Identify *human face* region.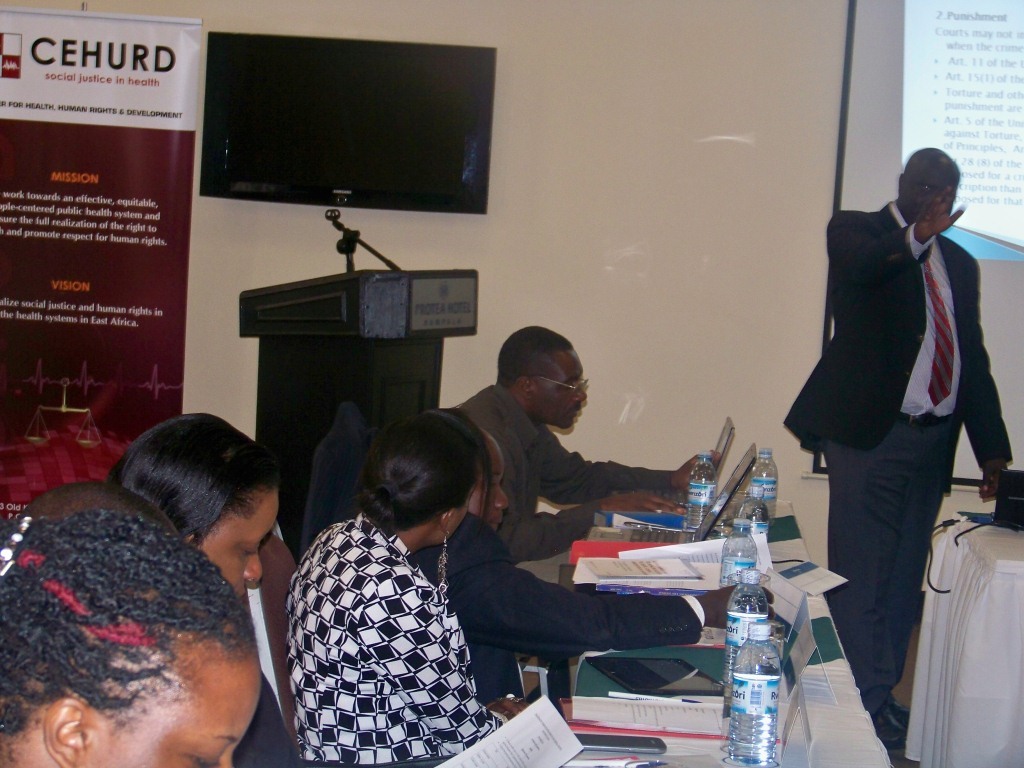
Region: [202, 482, 280, 597].
